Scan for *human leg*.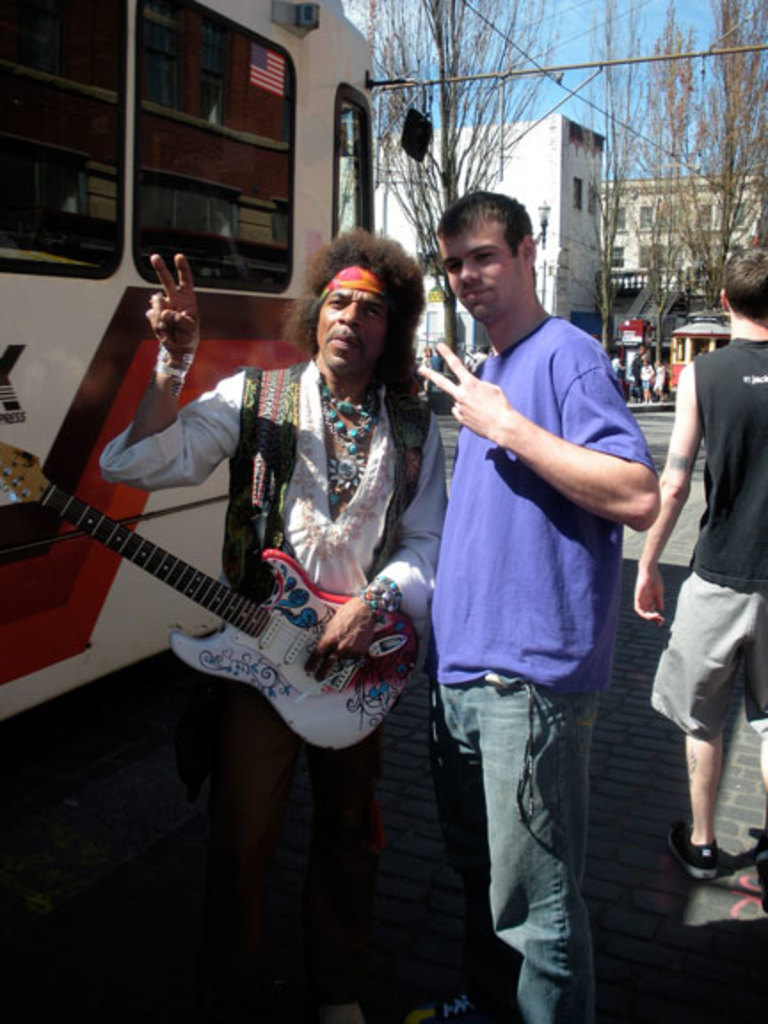
Scan result: 670, 732, 716, 871.
